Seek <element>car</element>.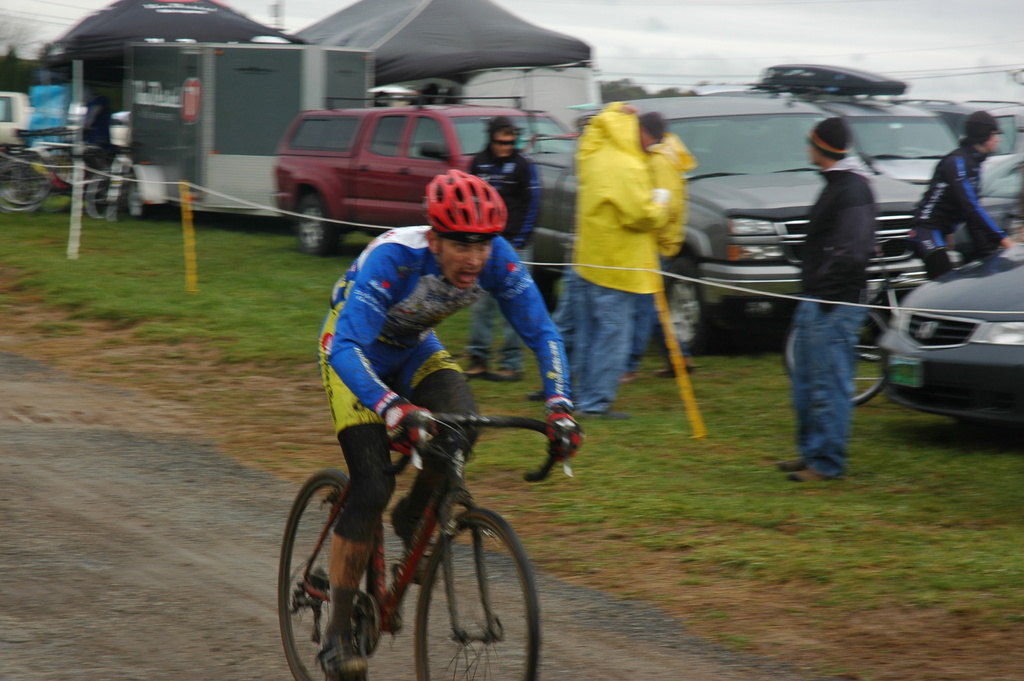
bbox=(812, 88, 961, 193).
